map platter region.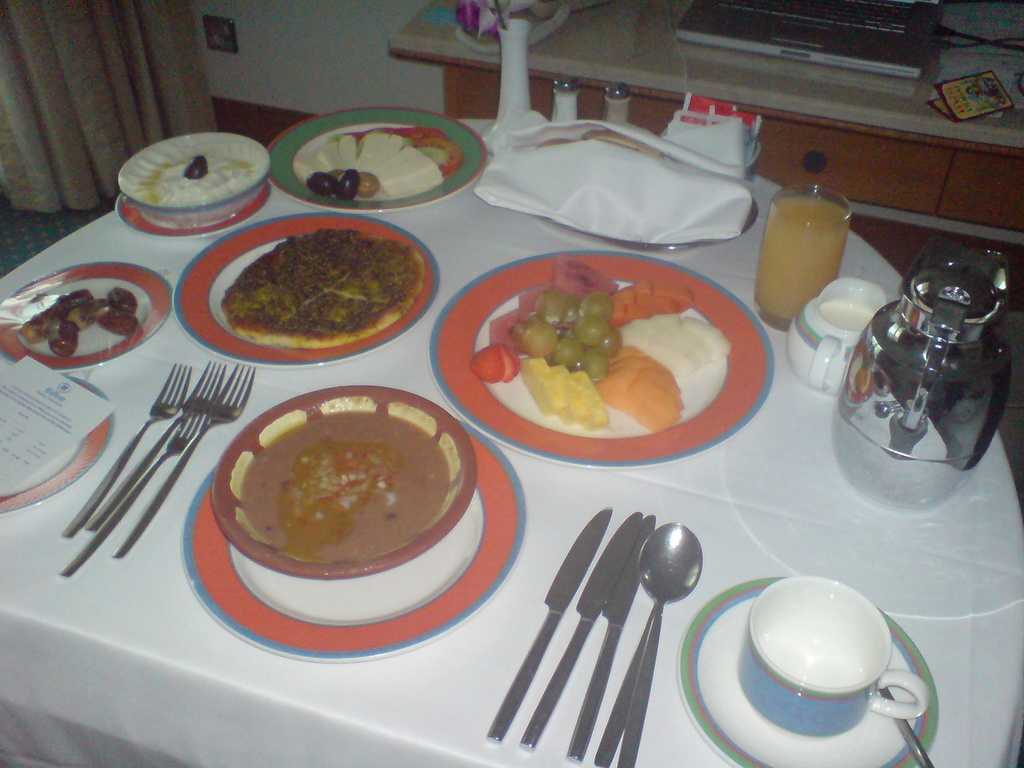
Mapped to (115, 184, 271, 238).
